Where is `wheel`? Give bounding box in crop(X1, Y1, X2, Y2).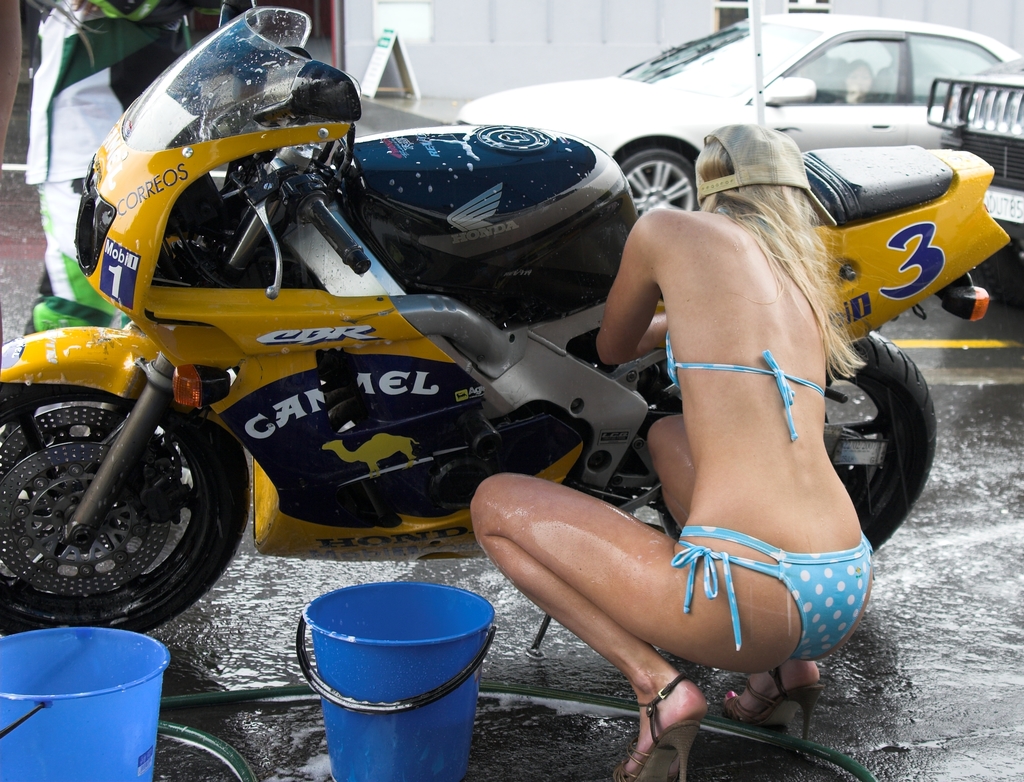
crop(618, 147, 696, 216).
